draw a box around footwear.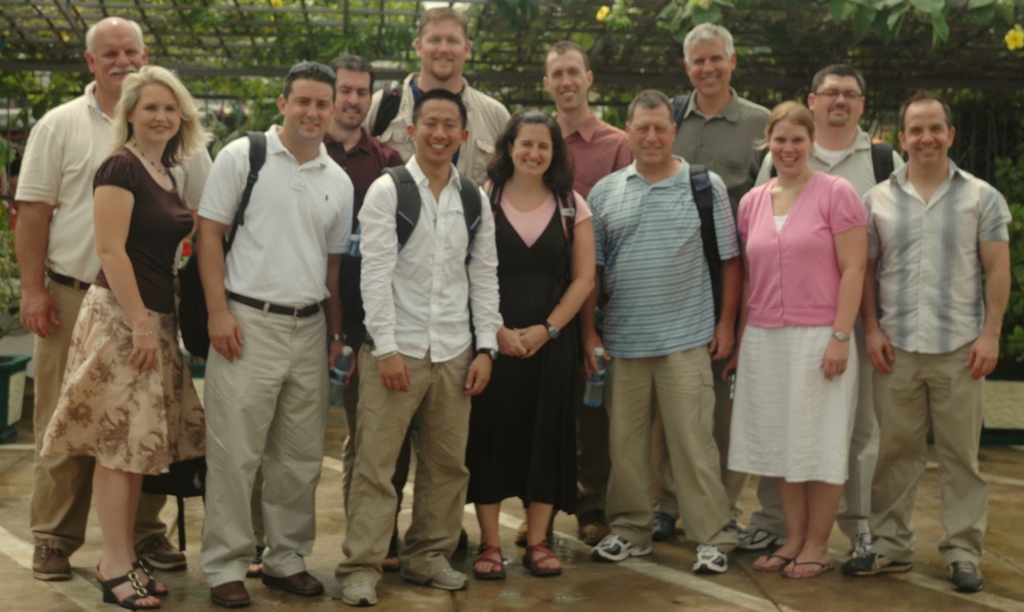
{"x1": 845, "y1": 536, "x2": 872, "y2": 556}.
